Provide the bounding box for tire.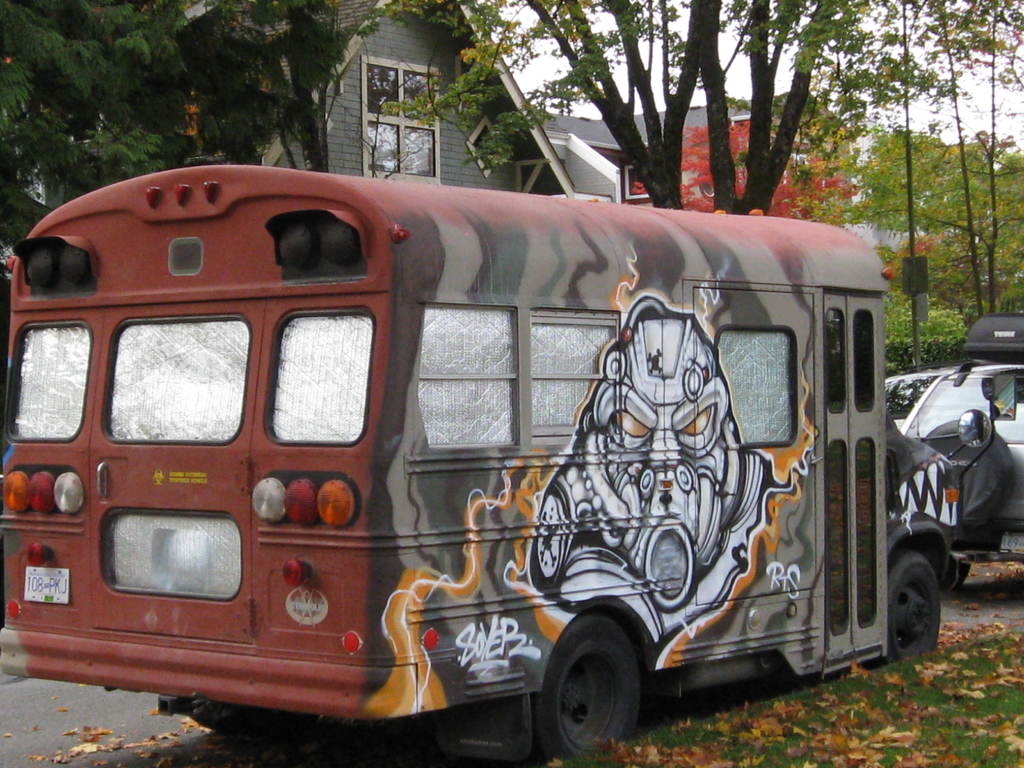
<region>900, 554, 952, 666</region>.
